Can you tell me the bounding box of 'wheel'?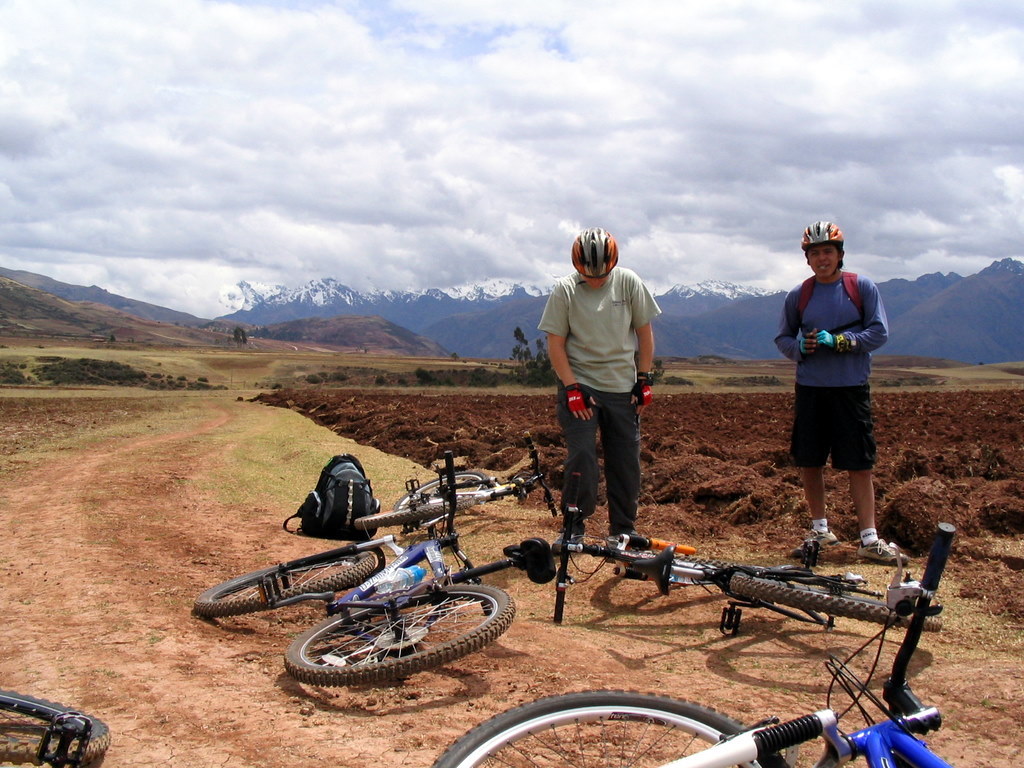
bbox=(293, 562, 498, 689).
